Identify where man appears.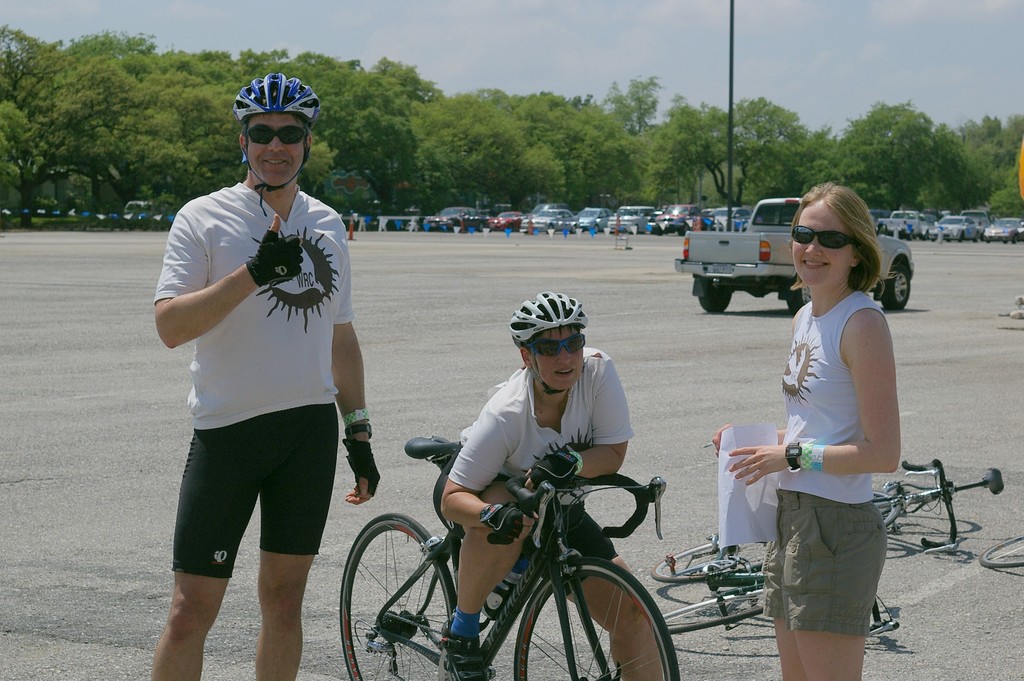
Appears at box=[152, 88, 372, 673].
